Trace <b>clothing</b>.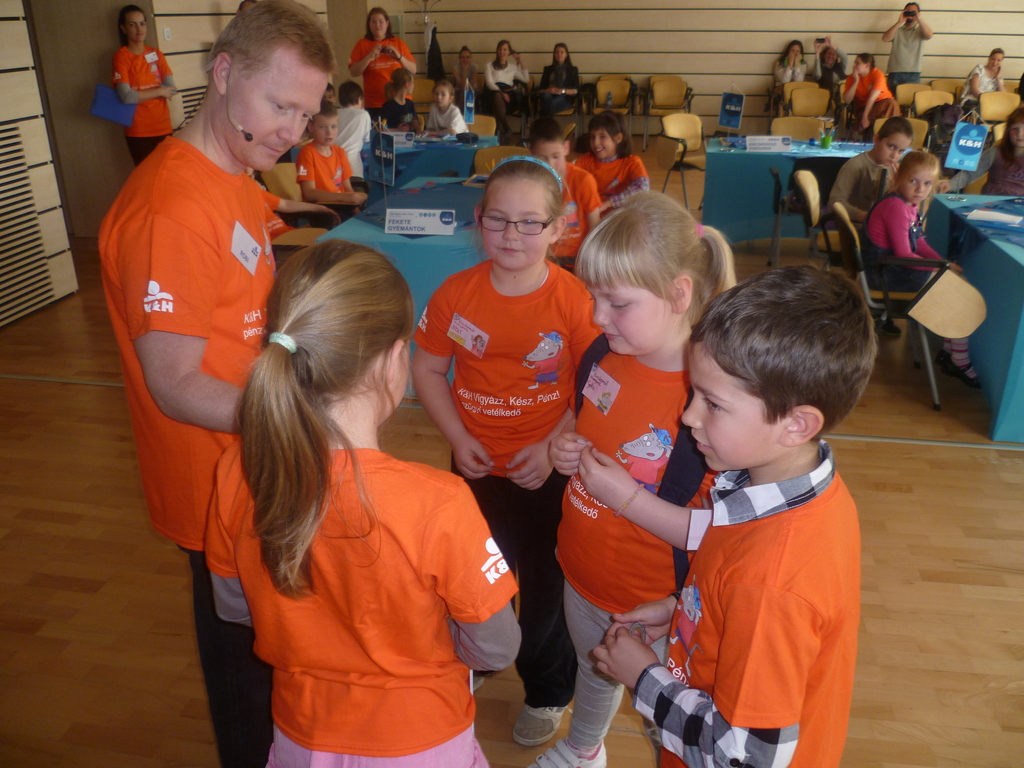
Traced to locate(536, 59, 584, 115).
